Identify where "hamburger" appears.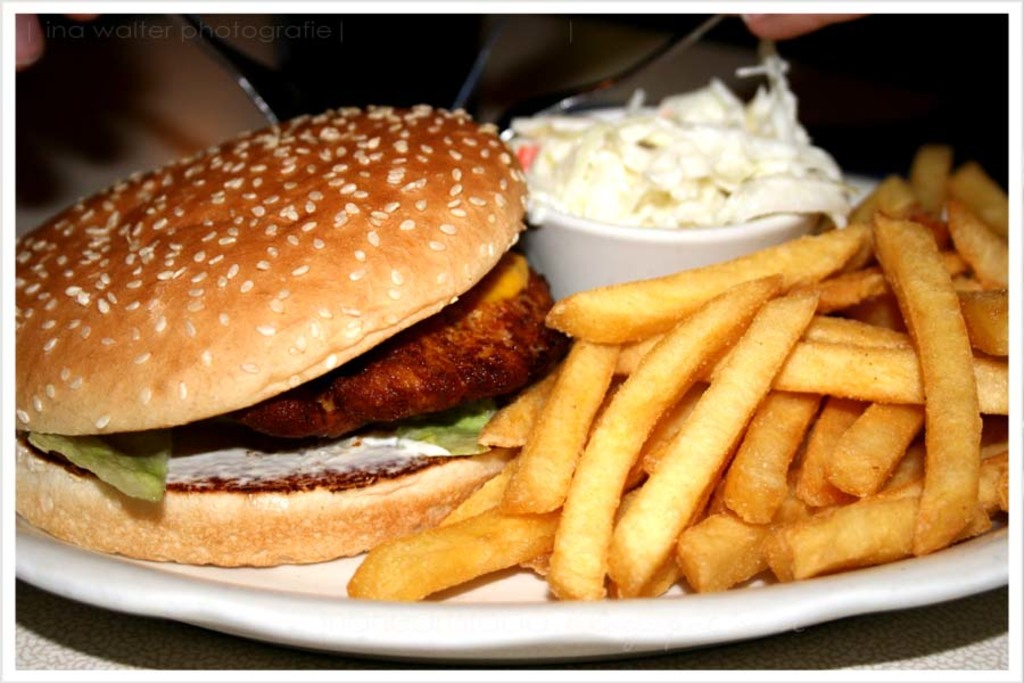
Appears at bbox=[13, 105, 564, 567].
